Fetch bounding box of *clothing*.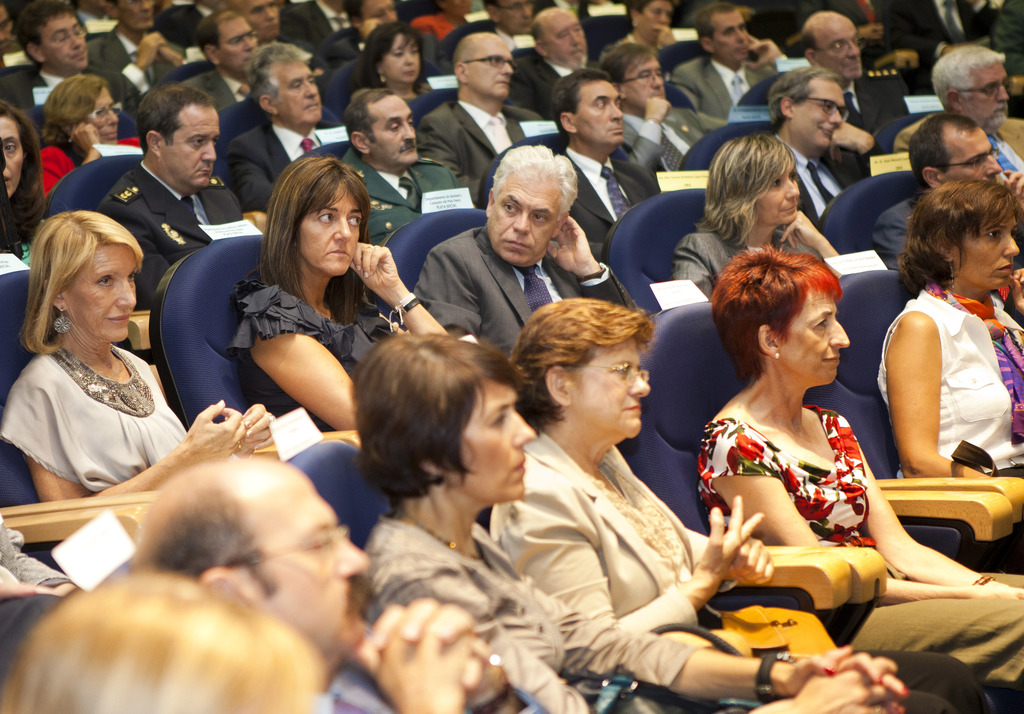
Bbox: [223,266,397,437].
